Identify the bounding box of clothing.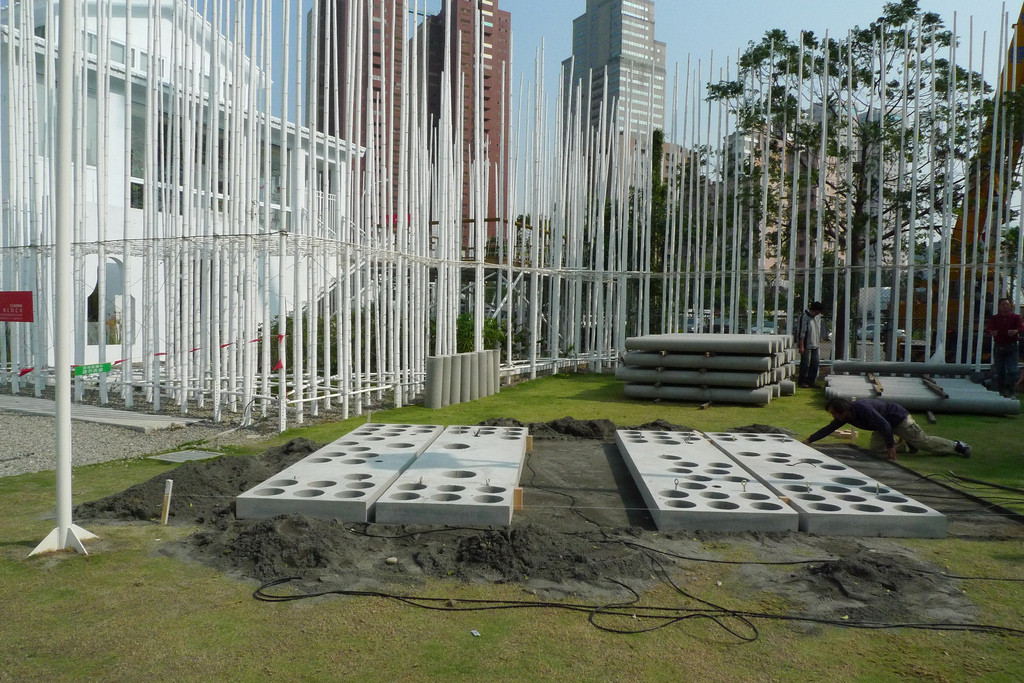
[left=799, top=306, right=818, bottom=372].
